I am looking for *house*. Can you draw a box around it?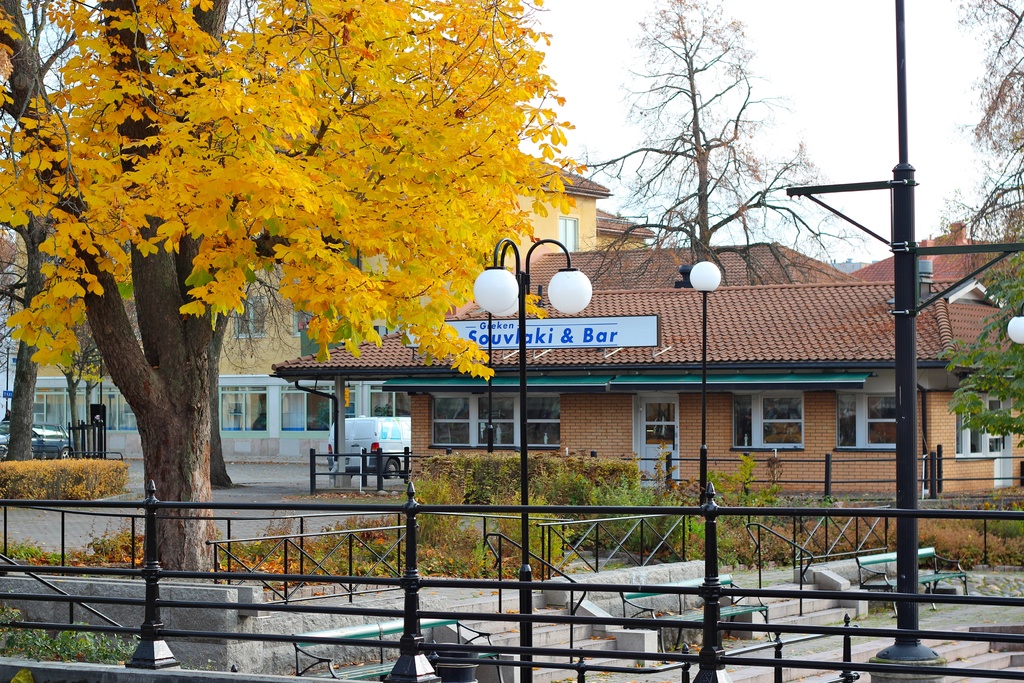
Sure, the bounding box is pyautogui.locateOnScreen(509, 135, 615, 277).
